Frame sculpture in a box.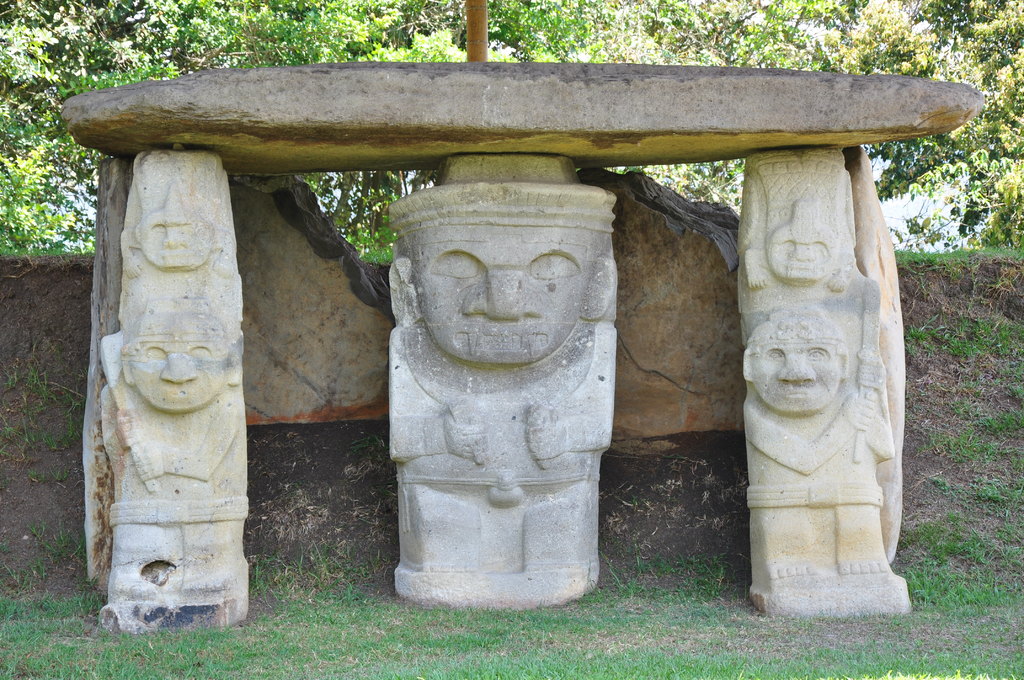
(359, 152, 649, 599).
